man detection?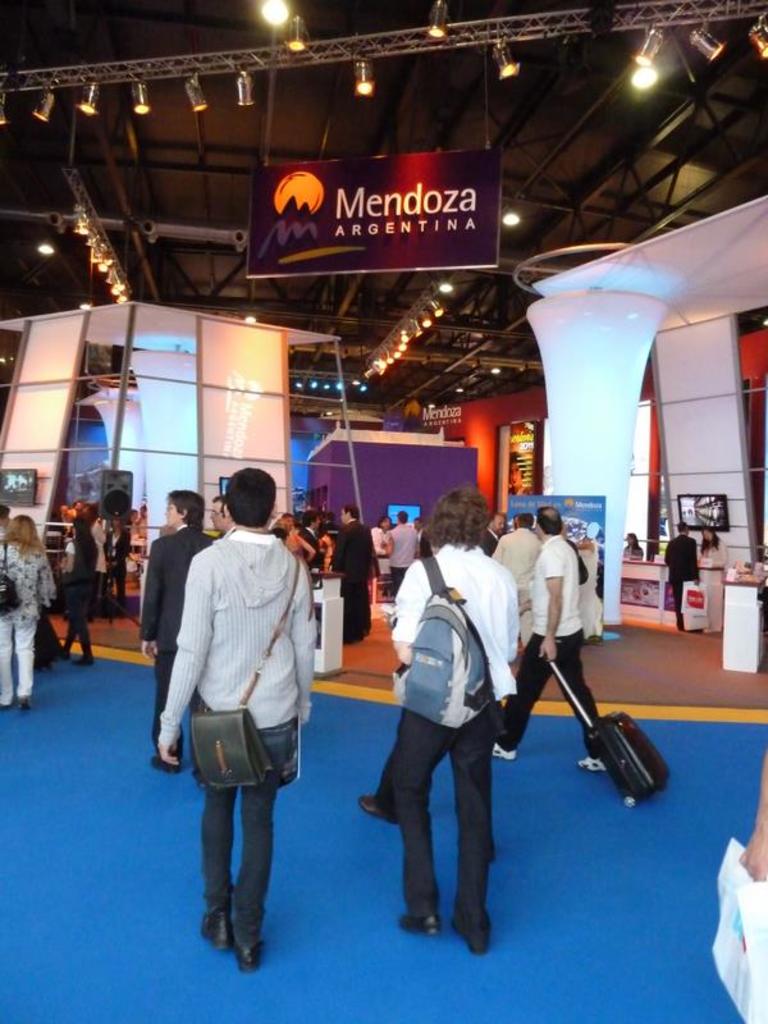
367, 511, 389, 561
